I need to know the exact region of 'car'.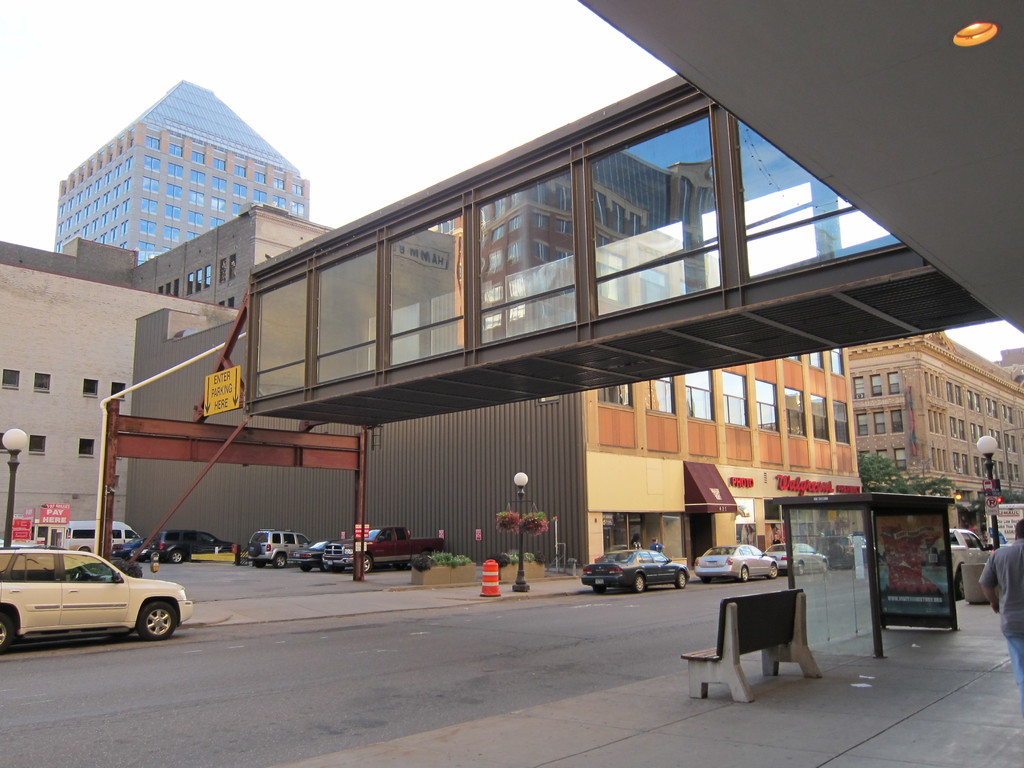
Region: box=[819, 533, 874, 568].
